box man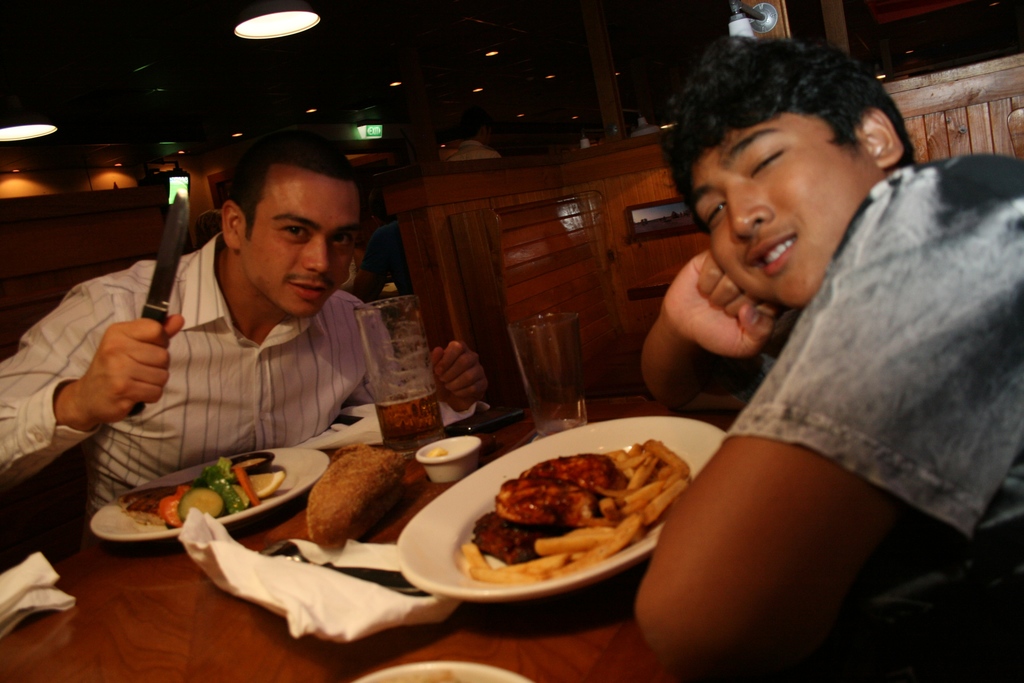
{"x1": 630, "y1": 35, "x2": 1023, "y2": 682}
